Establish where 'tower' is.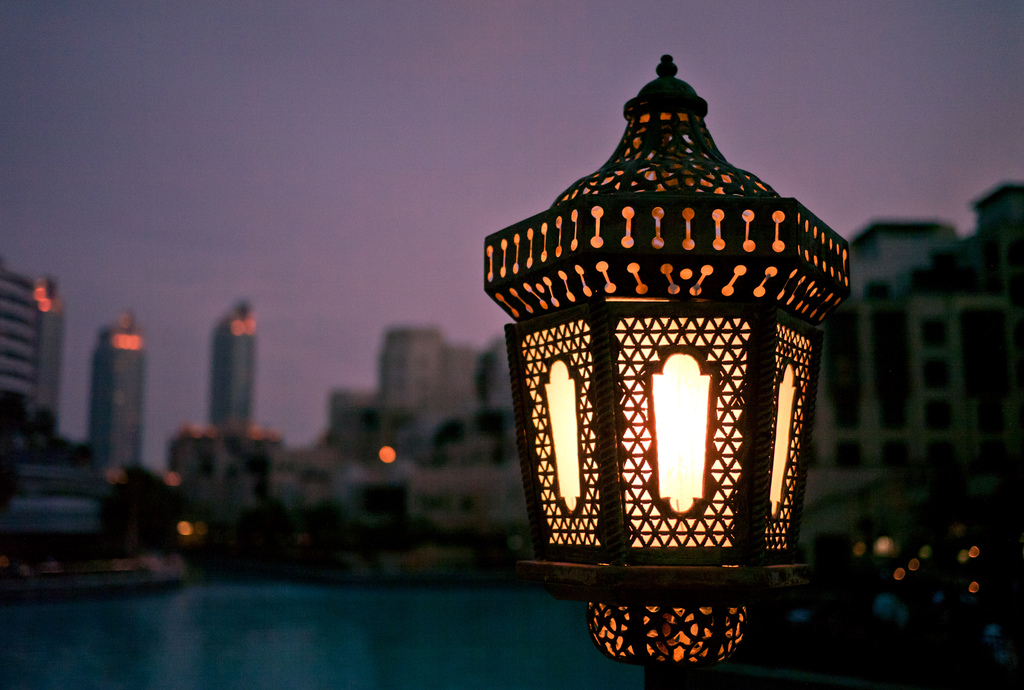
Established at locate(85, 308, 146, 477).
